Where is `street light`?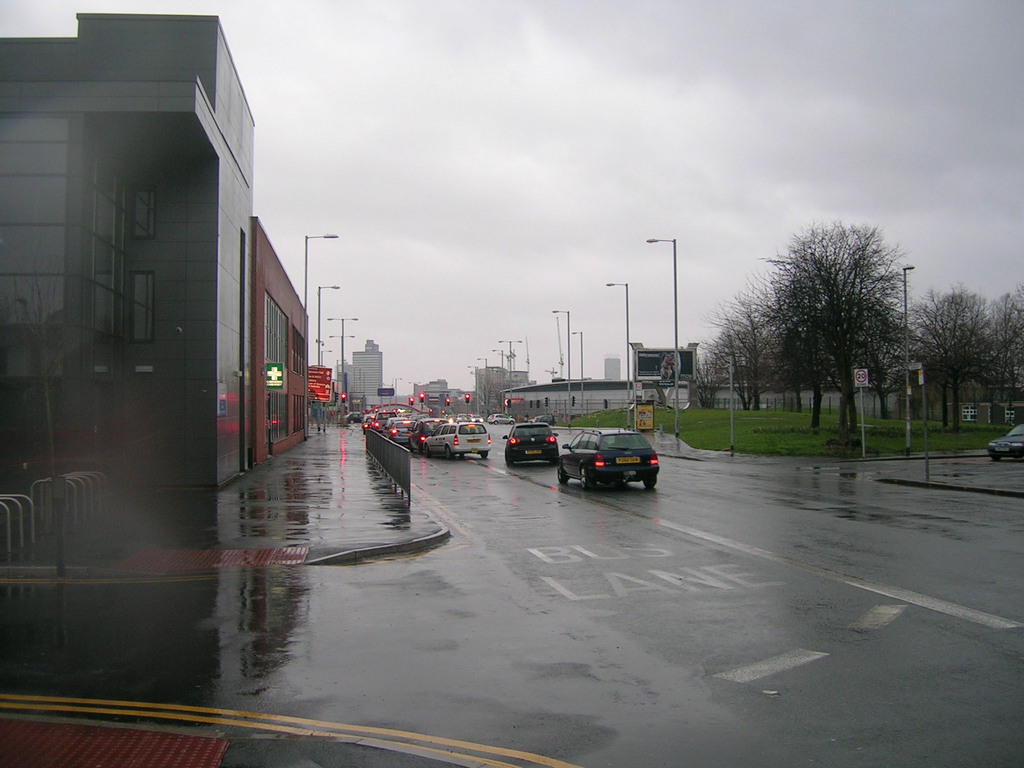
475, 356, 488, 410.
